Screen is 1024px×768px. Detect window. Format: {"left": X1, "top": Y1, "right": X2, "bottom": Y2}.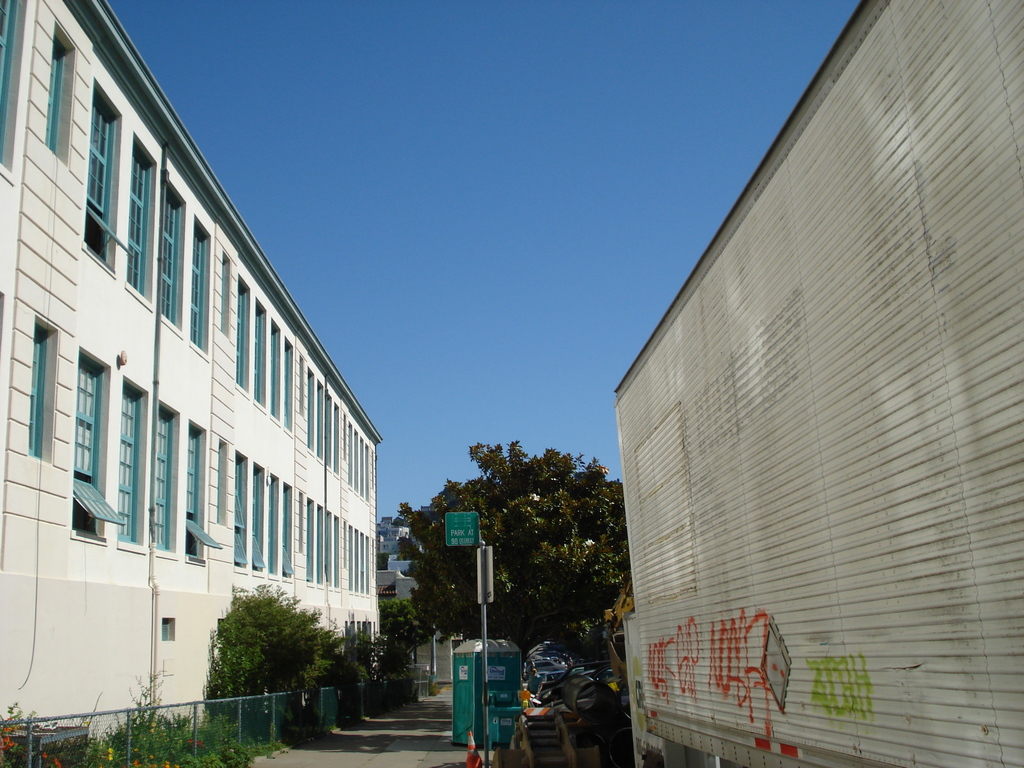
{"left": 191, "top": 228, "right": 212, "bottom": 353}.
